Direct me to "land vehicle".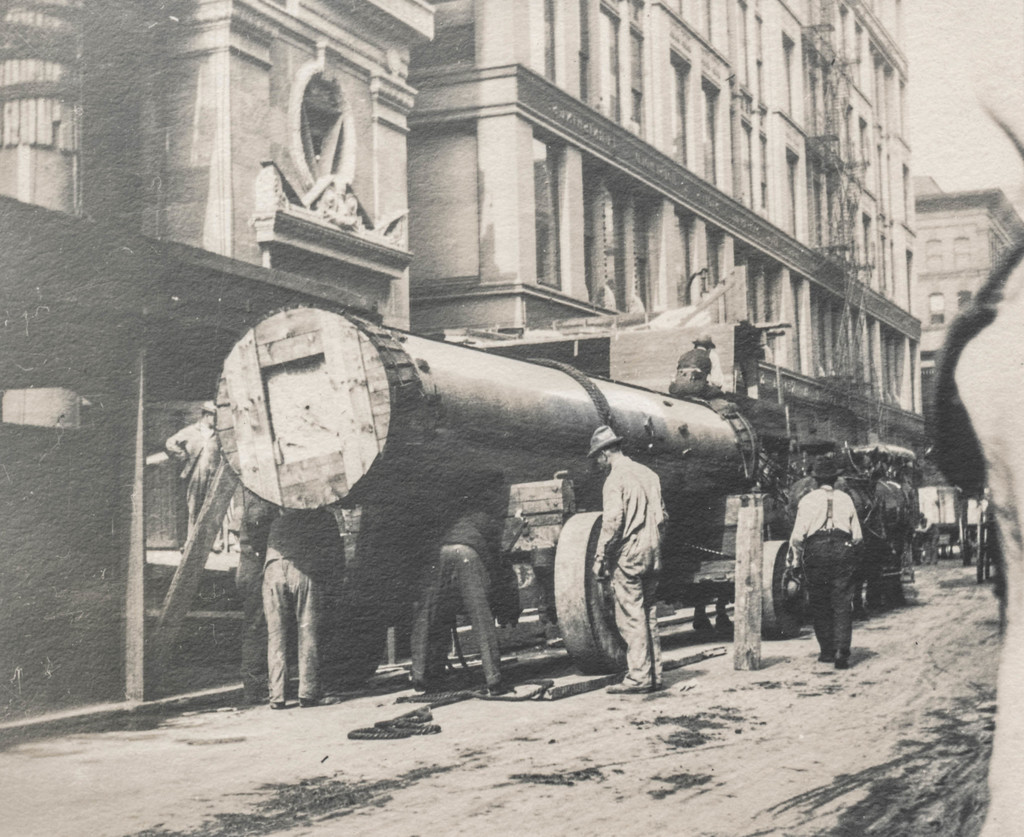
Direction: (left=212, top=301, right=925, bottom=678).
